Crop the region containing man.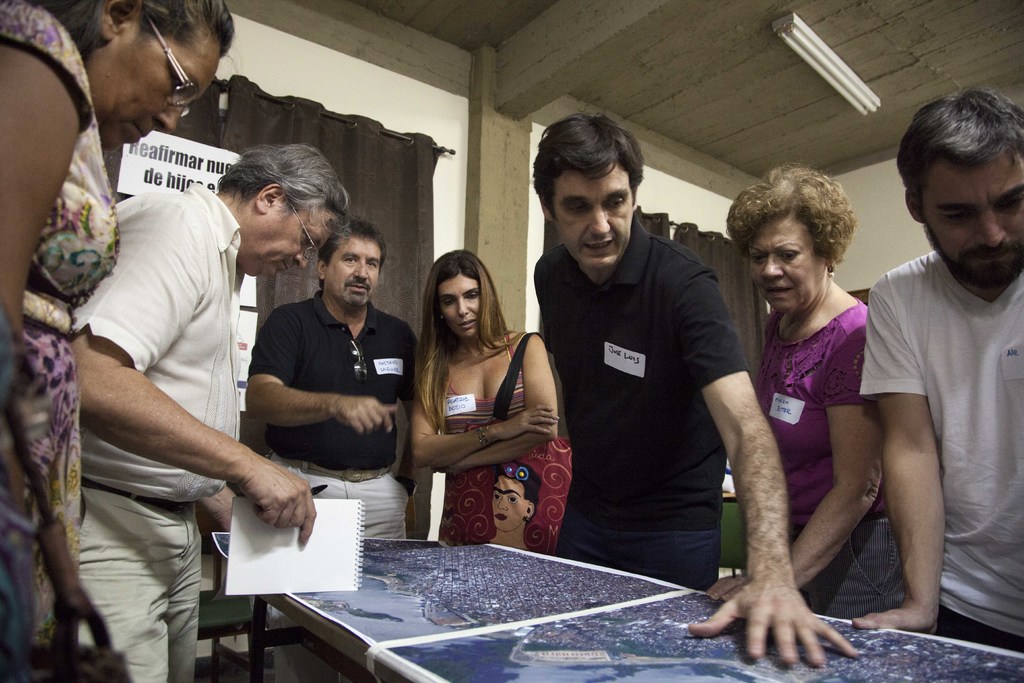
Crop region: (x1=255, y1=214, x2=436, y2=541).
